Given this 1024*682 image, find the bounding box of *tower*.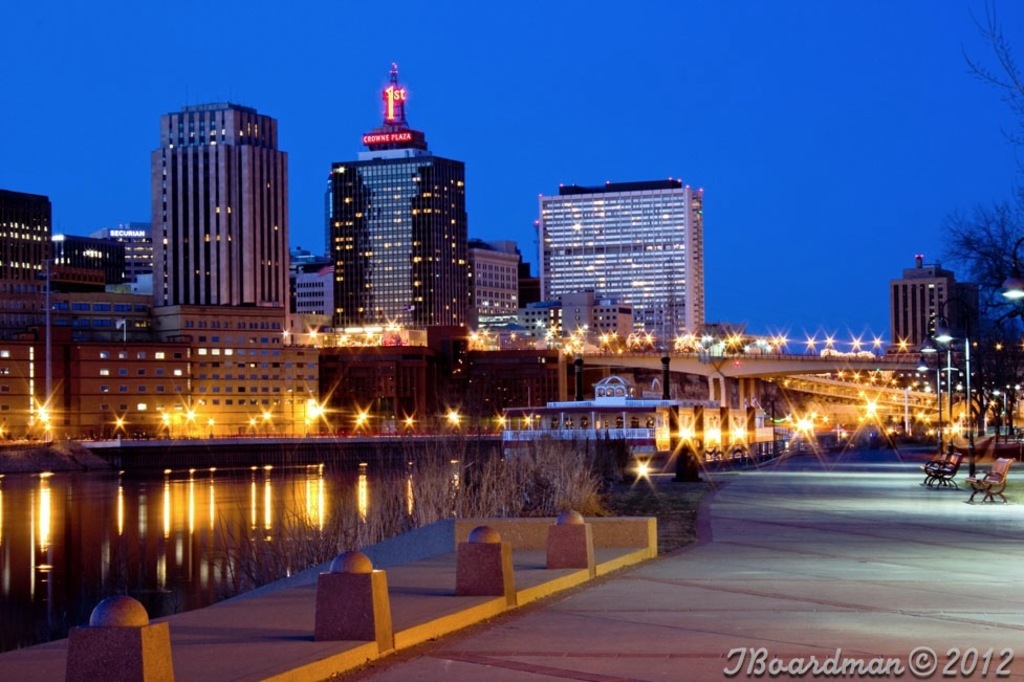
rect(156, 107, 286, 313).
